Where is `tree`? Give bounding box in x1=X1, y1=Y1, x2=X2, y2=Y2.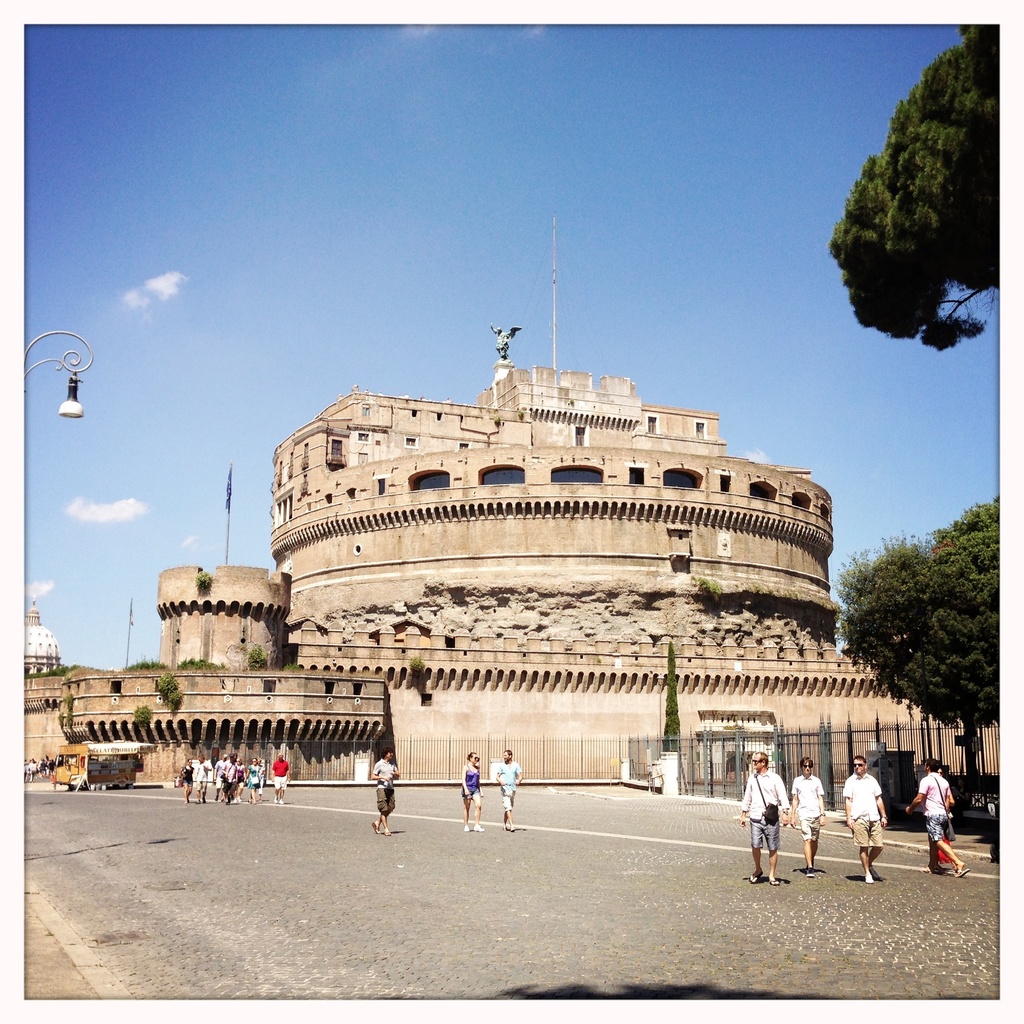
x1=824, y1=25, x2=1001, y2=354.
